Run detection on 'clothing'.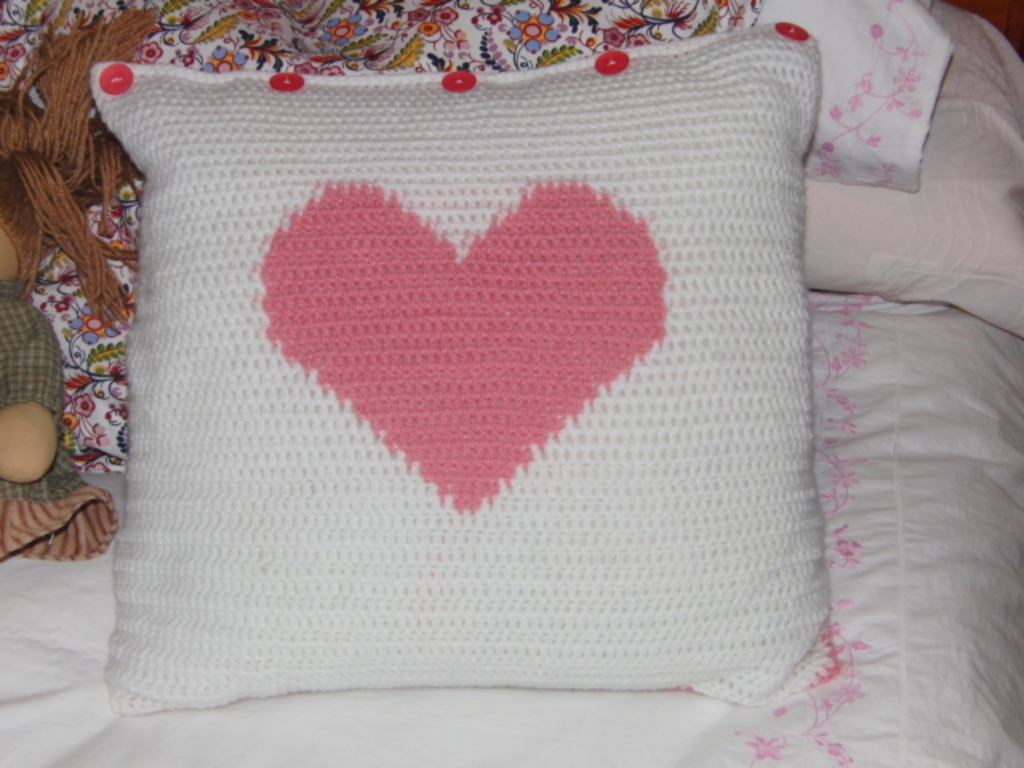
Result: 0:278:123:560.
